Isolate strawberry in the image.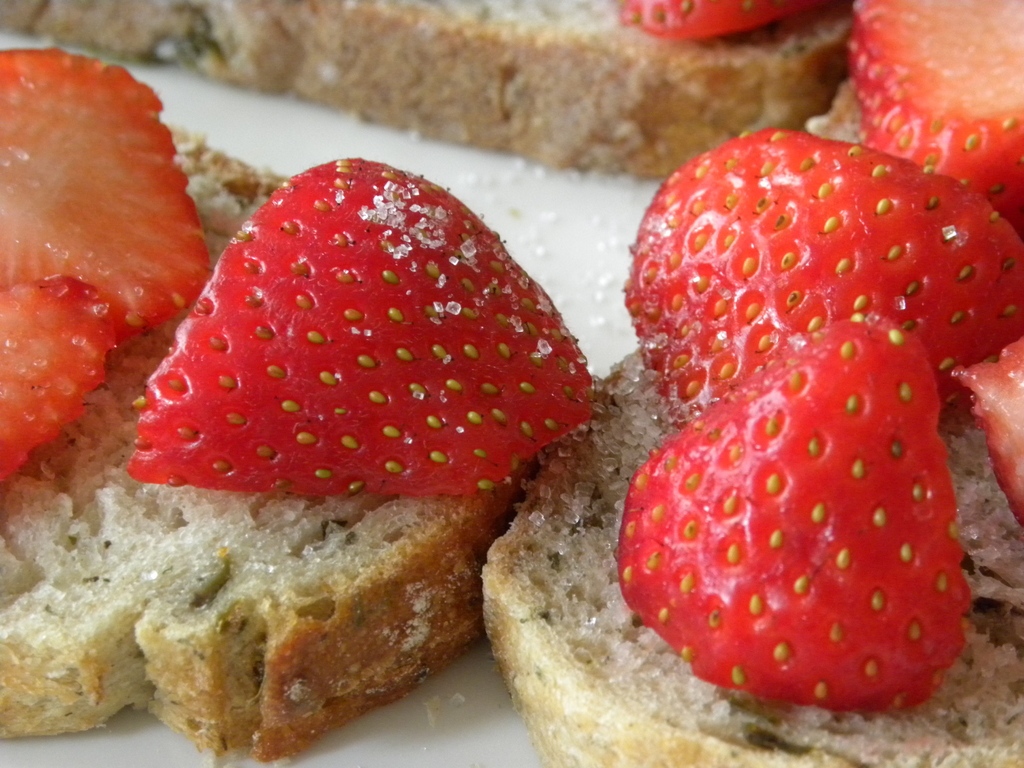
Isolated region: 955/342/1023/534.
